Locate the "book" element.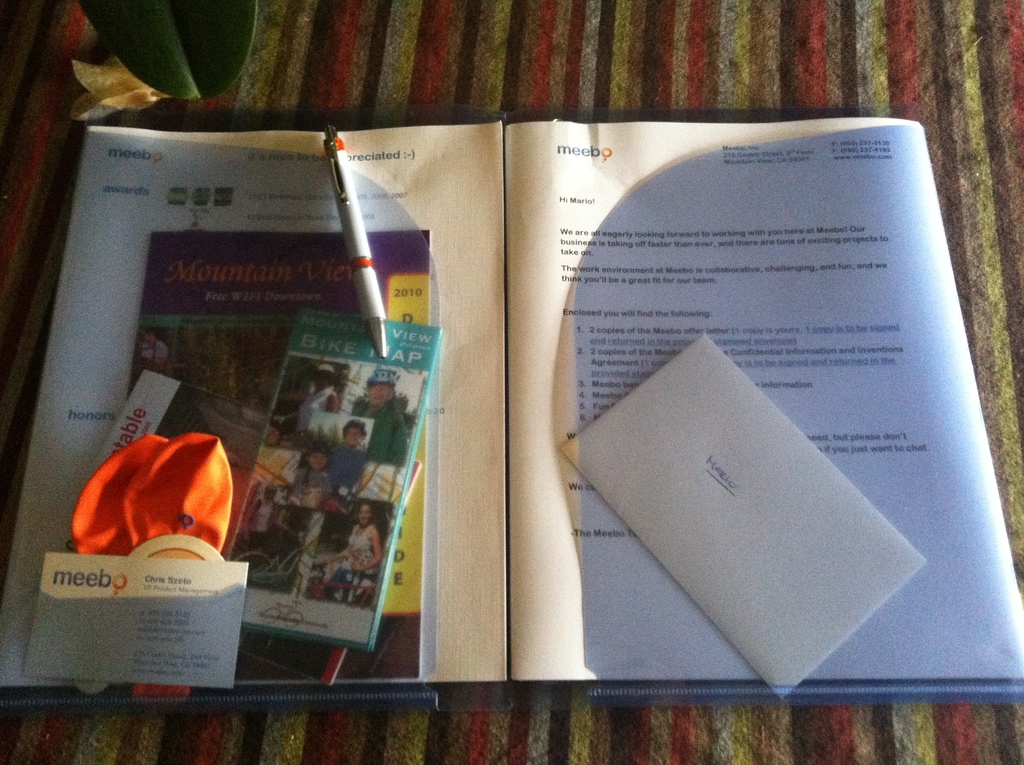
Element bbox: bbox=[0, 115, 1023, 683].
